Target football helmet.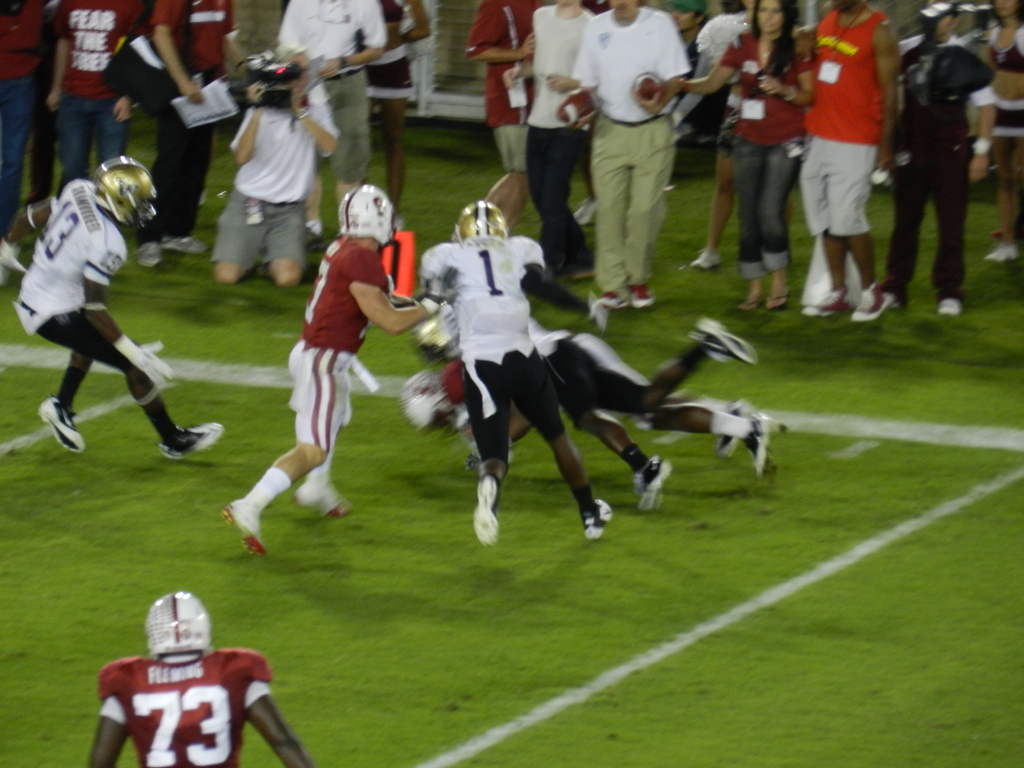
Target region: rect(337, 183, 402, 243).
